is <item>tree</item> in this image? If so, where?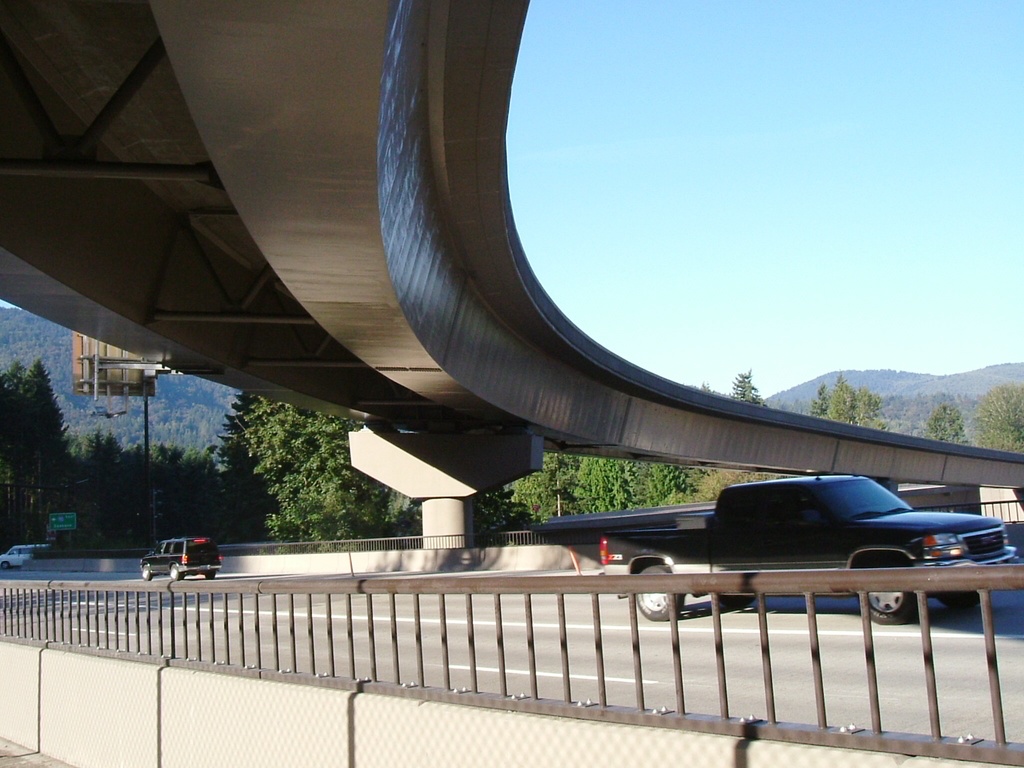
Yes, at box=[814, 378, 831, 418].
